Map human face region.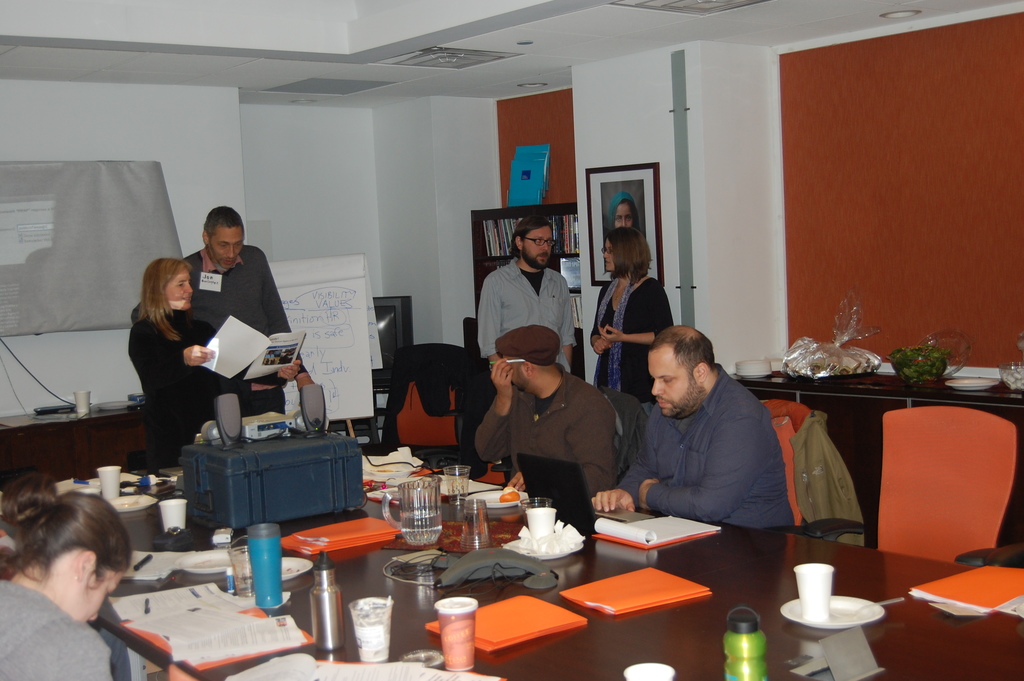
Mapped to l=168, t=268, r=193, b=313.
